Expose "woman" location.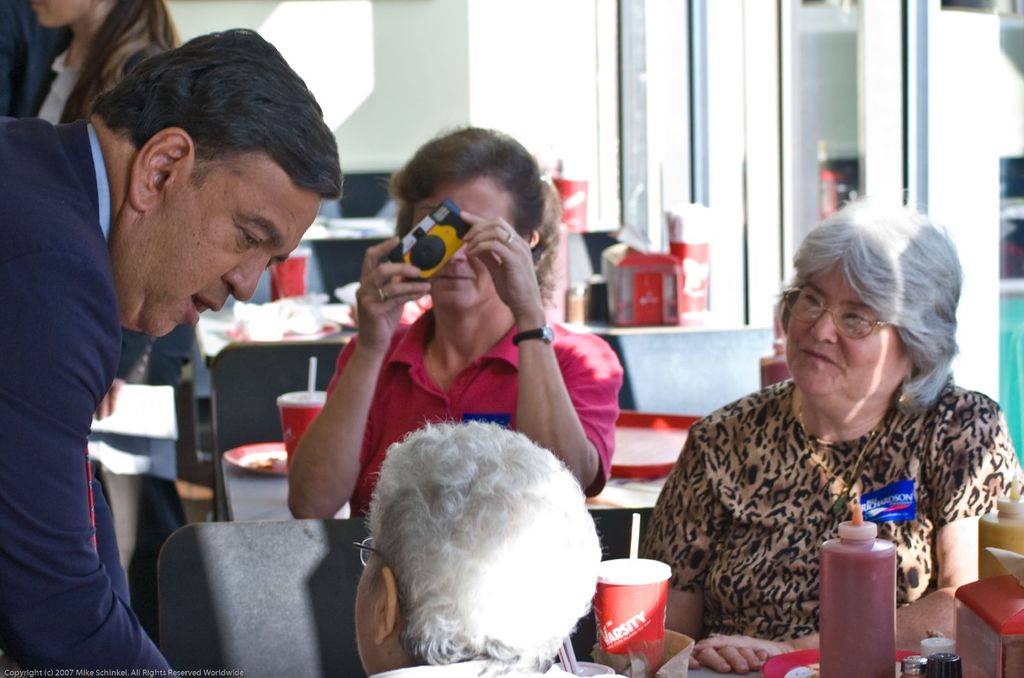
Exposed at left=27, top=0, right=193, bottom=616.
